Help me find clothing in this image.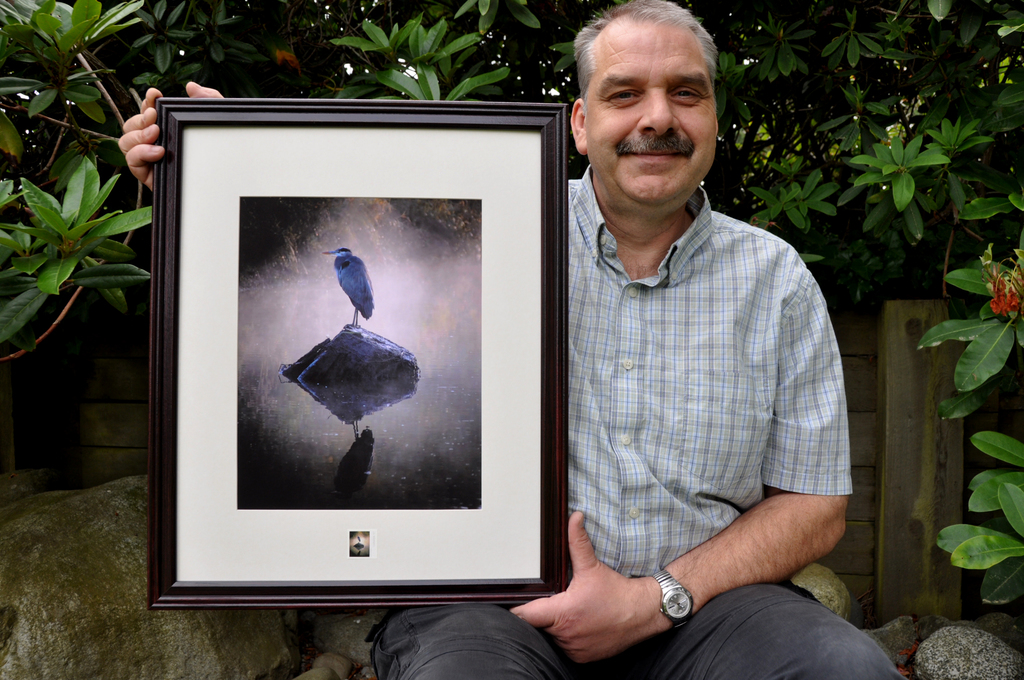
Found it: locate(404, 168, 906, 679).
